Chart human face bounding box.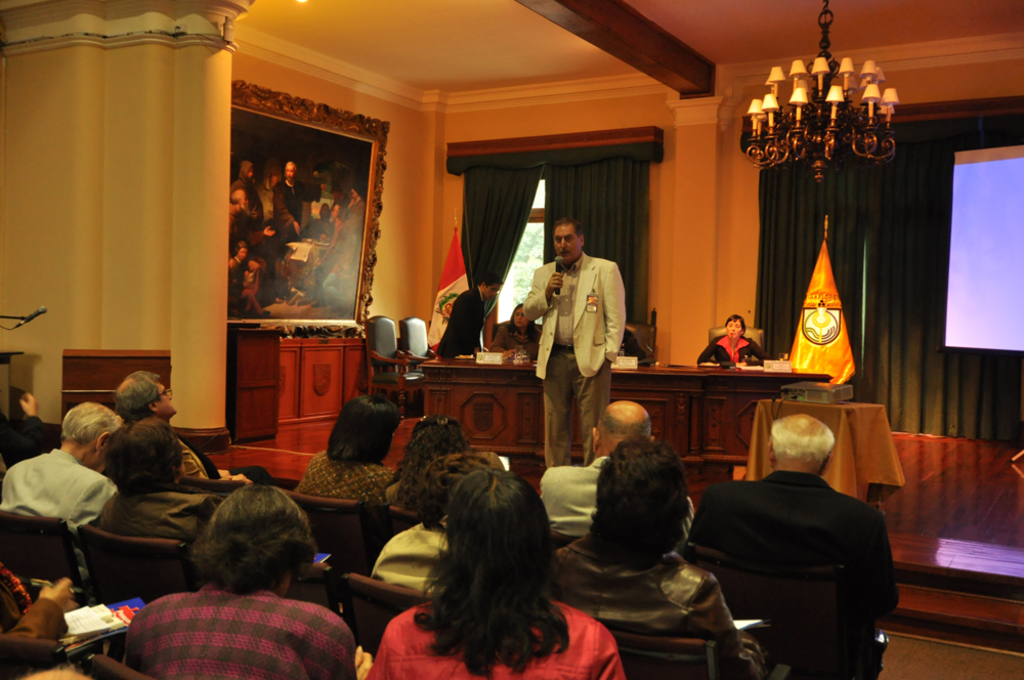
Charted: [left=154, top=383, right=176, bottom=417].
